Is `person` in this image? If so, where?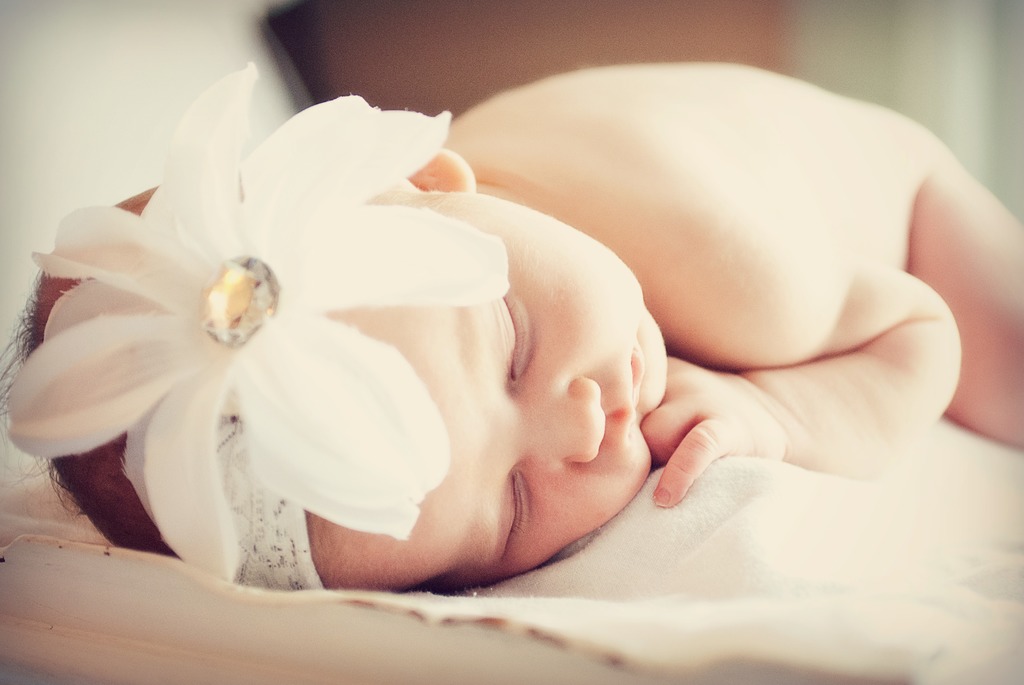
Yes, at crop(0, 63, 1023, 598).
